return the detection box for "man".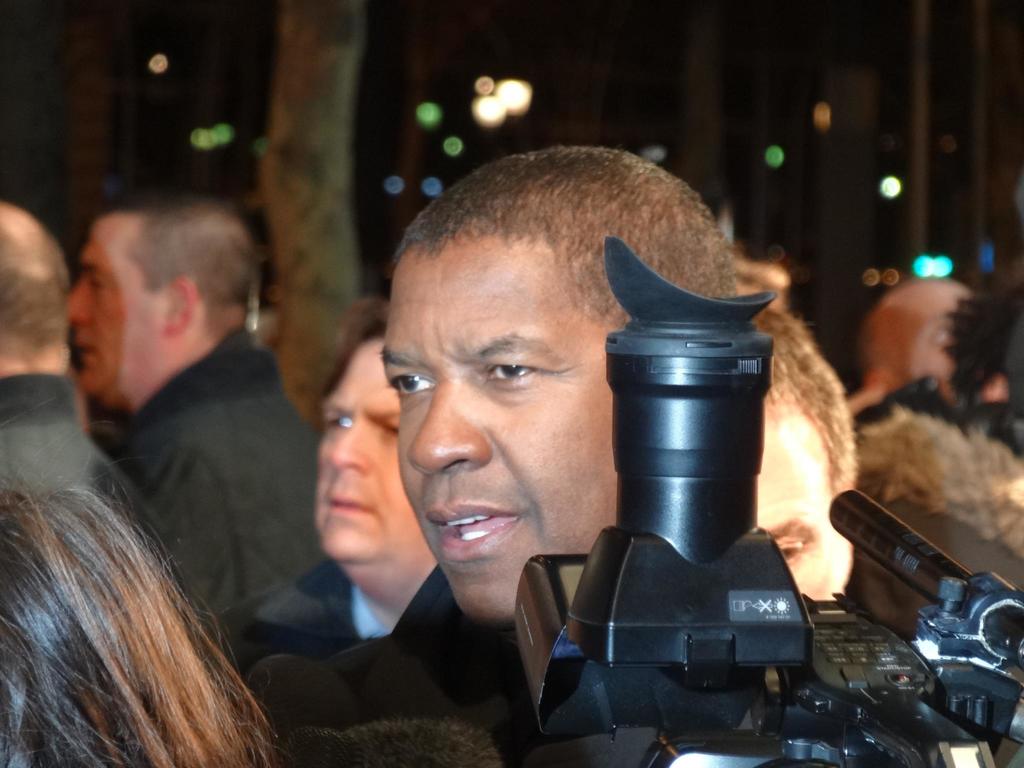
BBox(854, 418, 1023, 633).
